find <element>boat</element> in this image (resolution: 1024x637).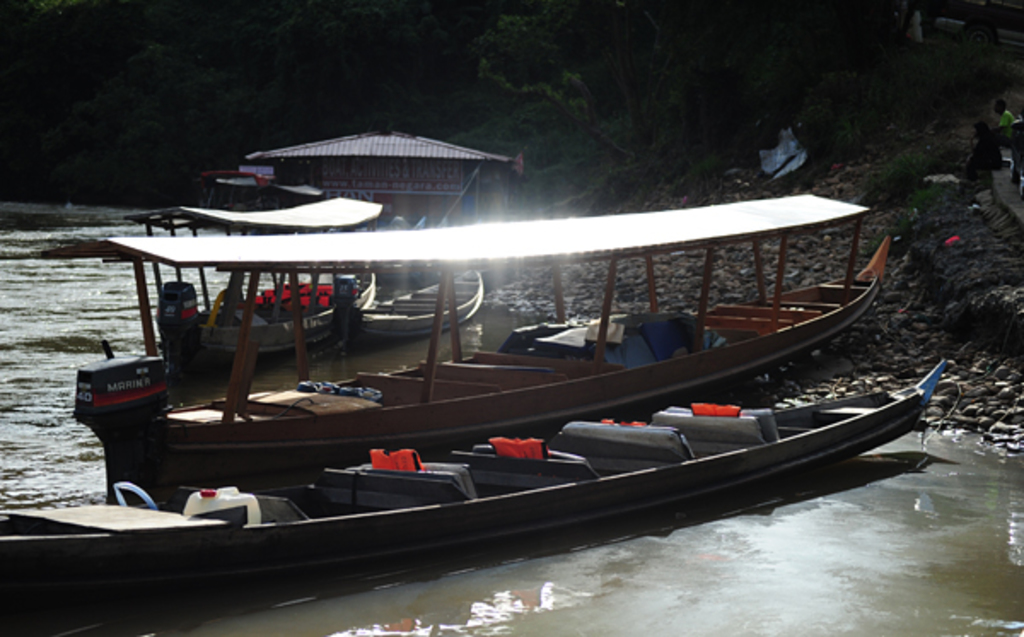
pyautogui.locateOnScreen(0, 350, 949, 635).
